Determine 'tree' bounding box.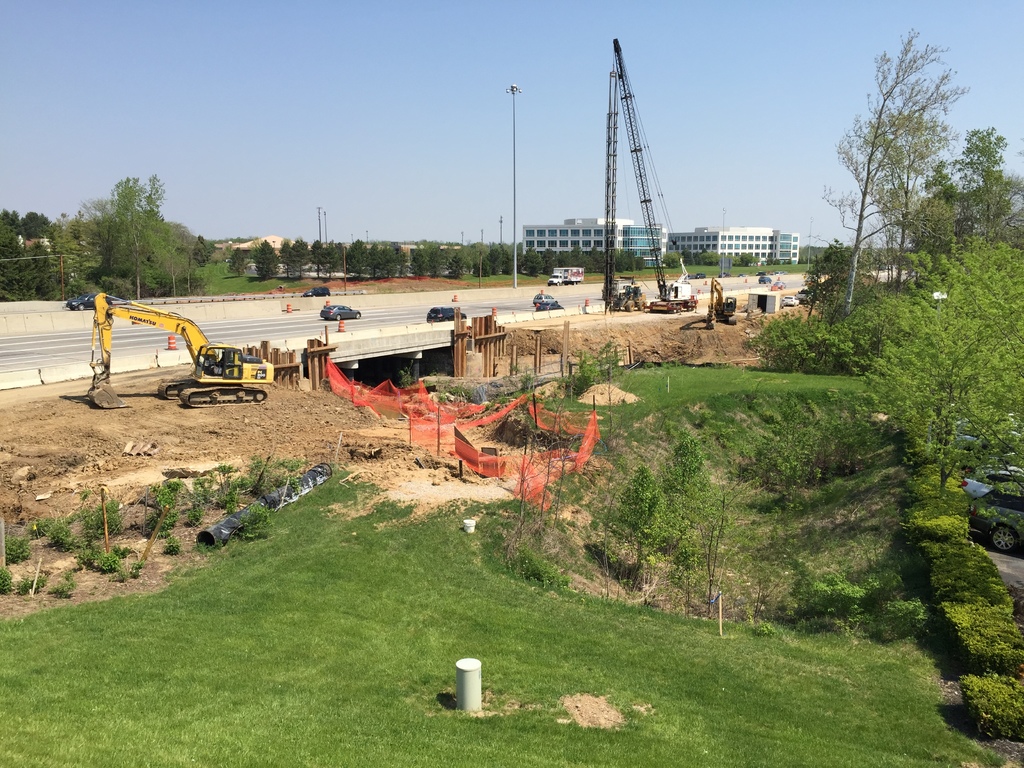
Determined: box=[305, 244, 319, 275].
